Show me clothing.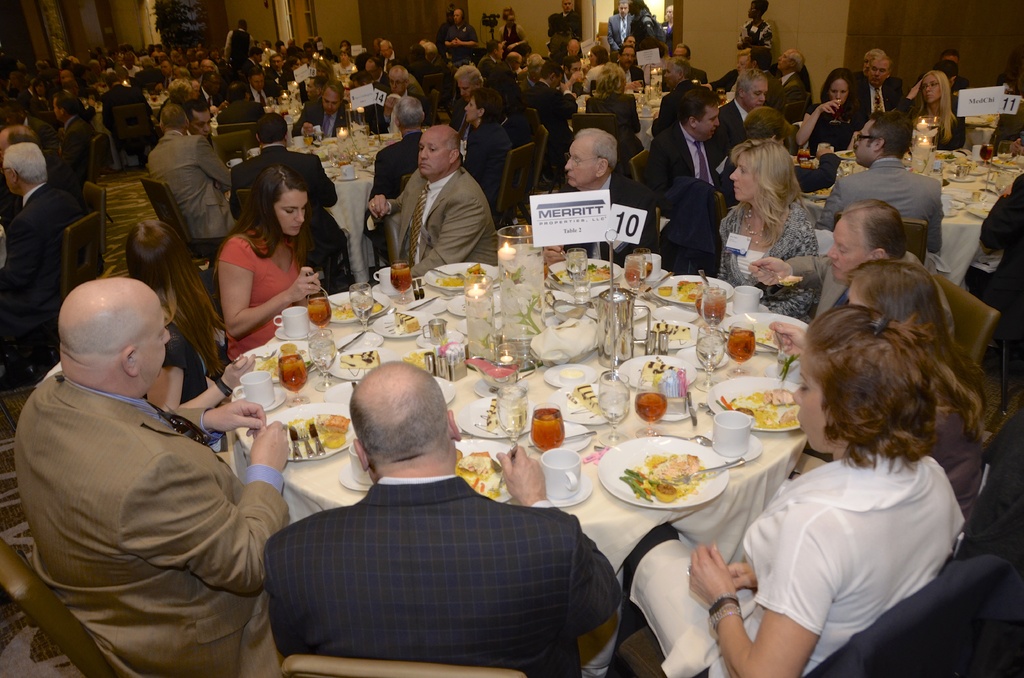
clothing is here: l=499, t=21, r=530, b=54.
